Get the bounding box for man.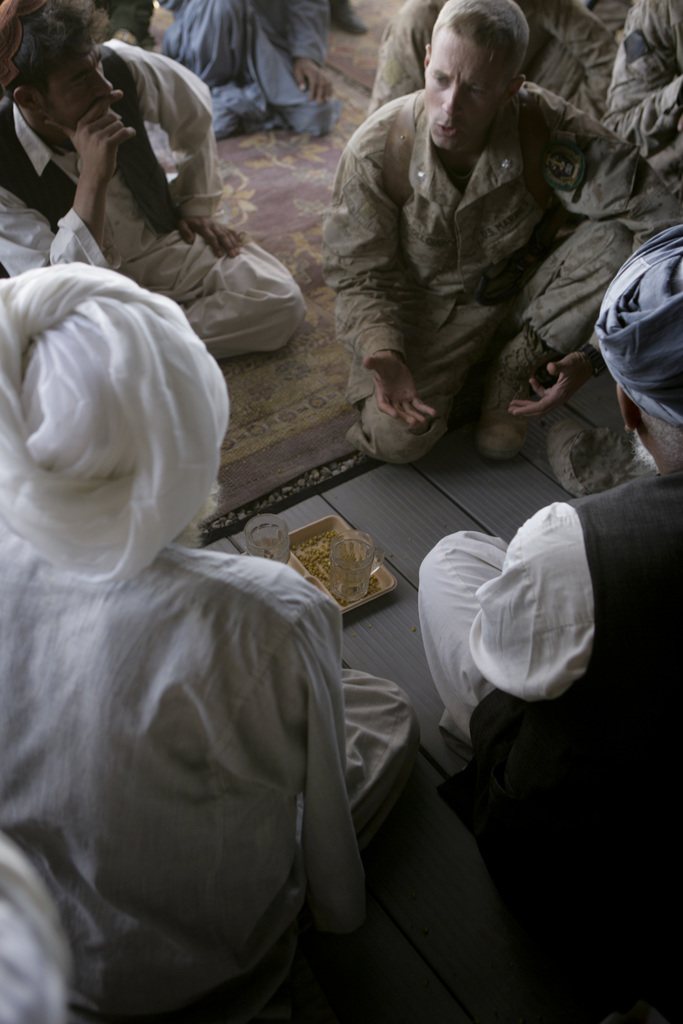
left=370, top=0, right=609, bottom=118.
